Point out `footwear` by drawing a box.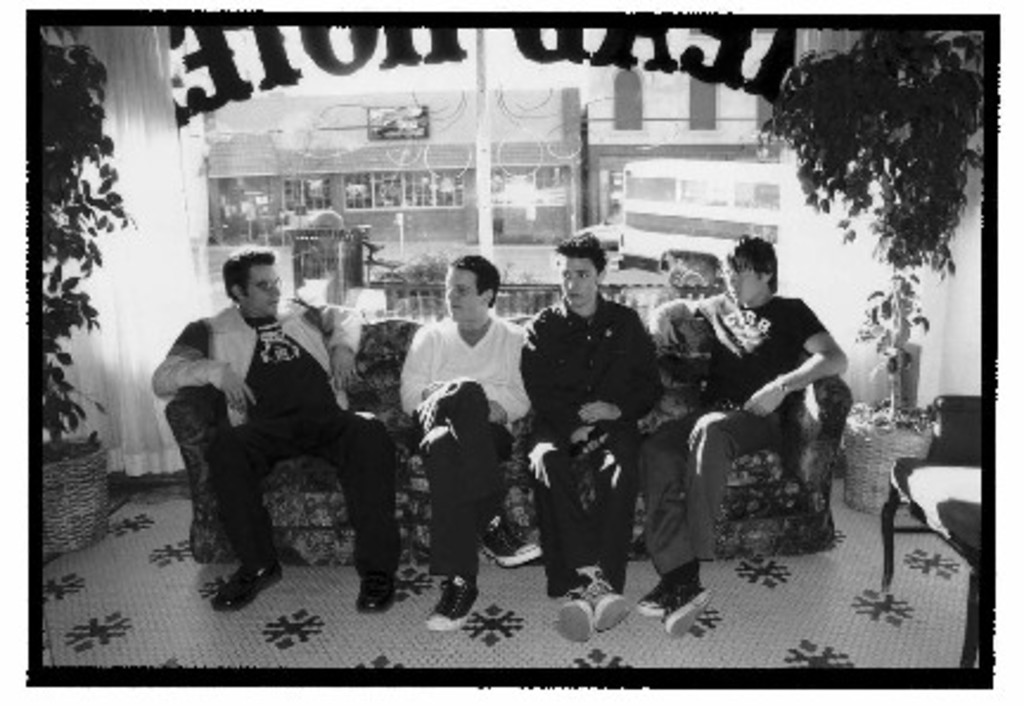
[424, 573, 479, 637].
